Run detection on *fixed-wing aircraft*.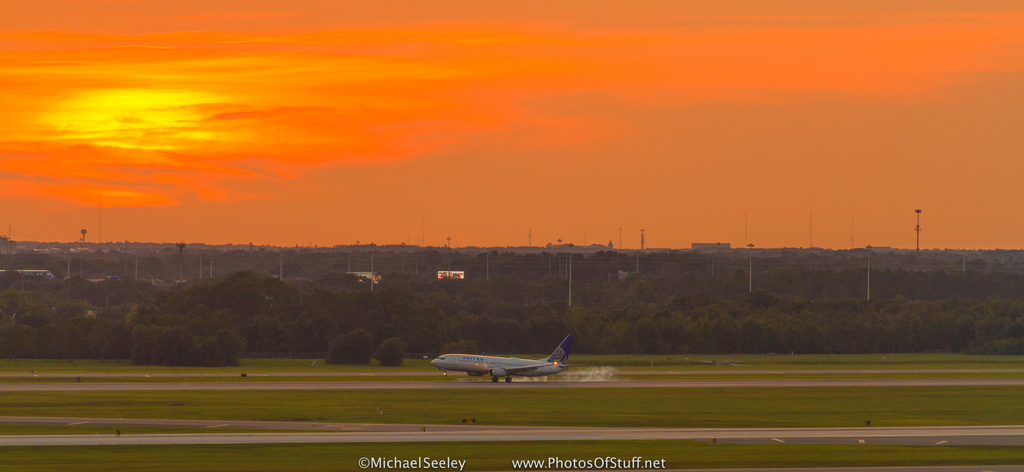
Result: {"x1": 431, "y1": 333, "x2": 583, "y2": 383}.
